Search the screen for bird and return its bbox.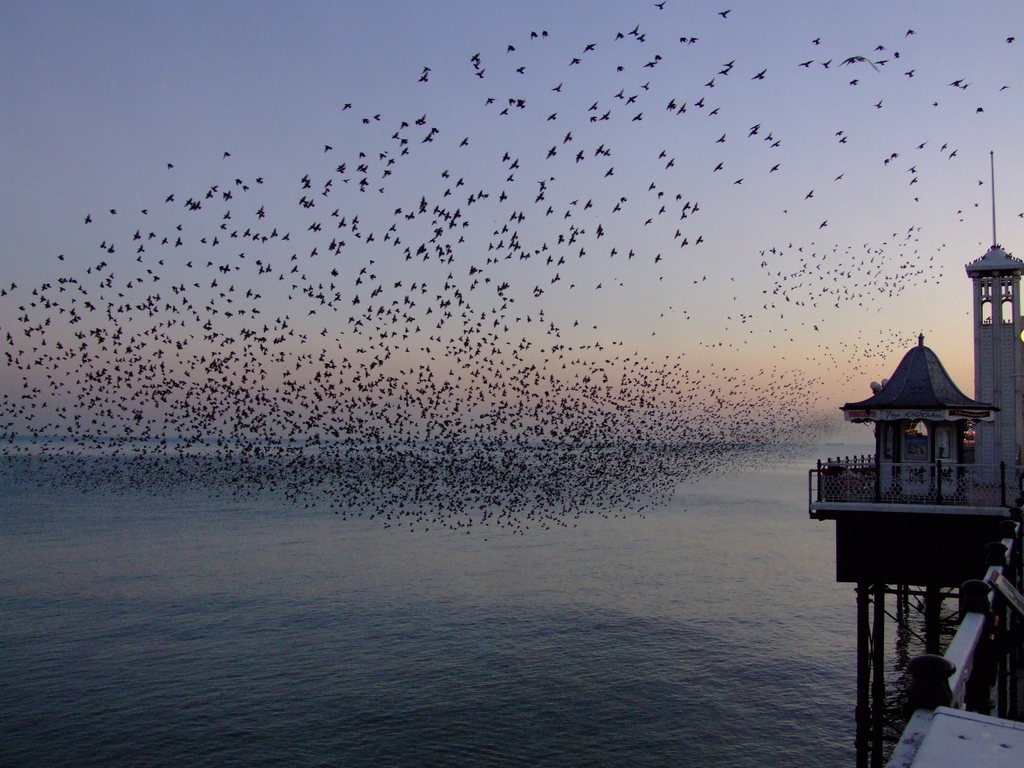
Found: locate(540, 27, 552, 38).
